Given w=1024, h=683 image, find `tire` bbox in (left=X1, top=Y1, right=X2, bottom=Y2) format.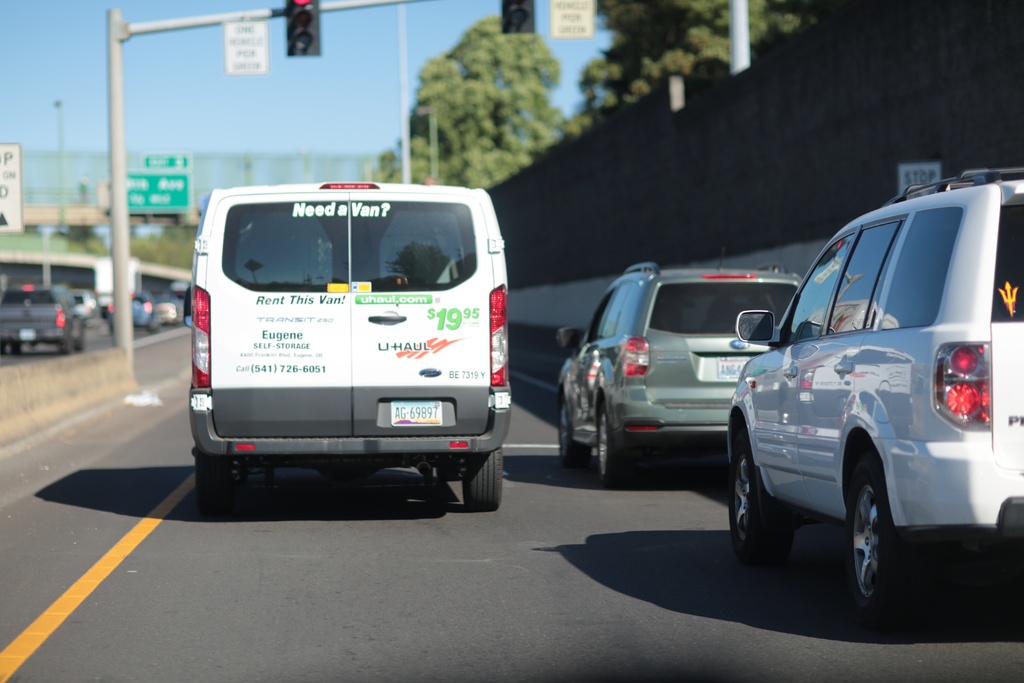
(left=1, top=337, right=6, bottom=353).
